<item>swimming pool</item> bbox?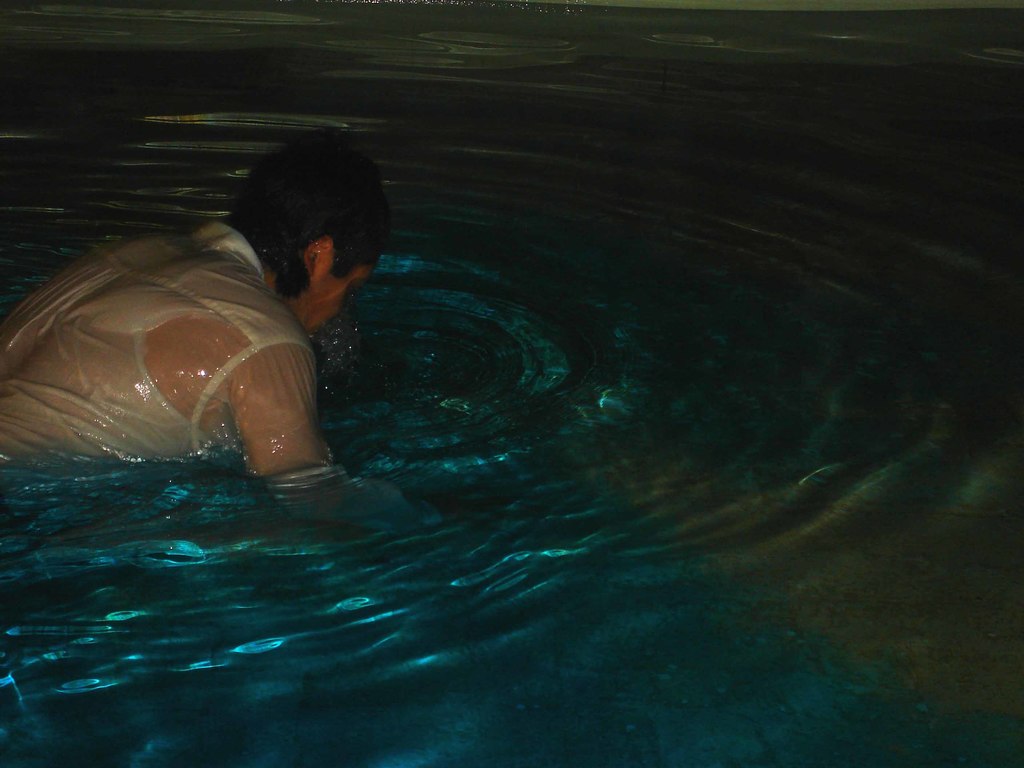
[0, 0, 1023, 767]
